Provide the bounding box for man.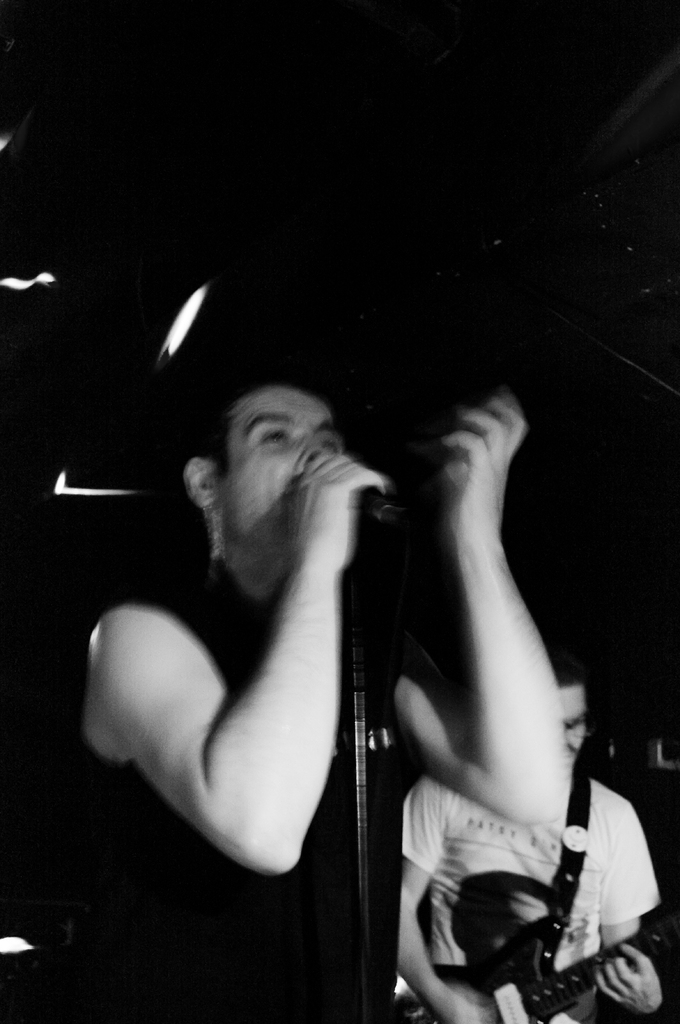
[left=390, top=652, right=664, bottom=1023].
